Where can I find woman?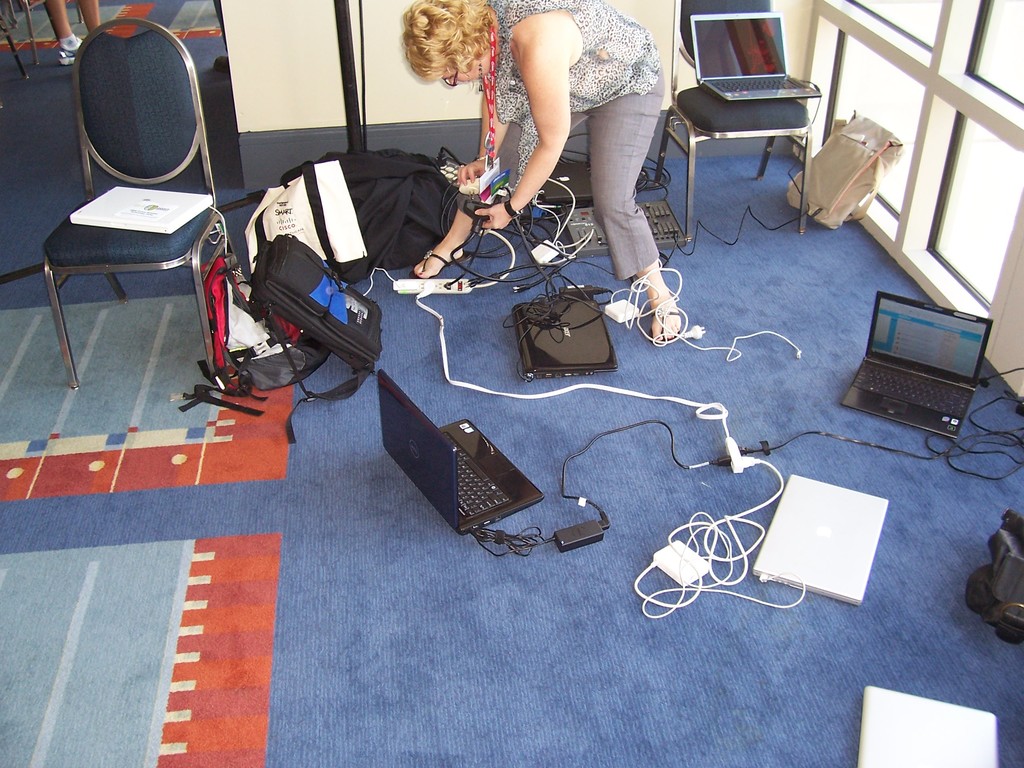
You can find it at 391, 0, 689, 275.
